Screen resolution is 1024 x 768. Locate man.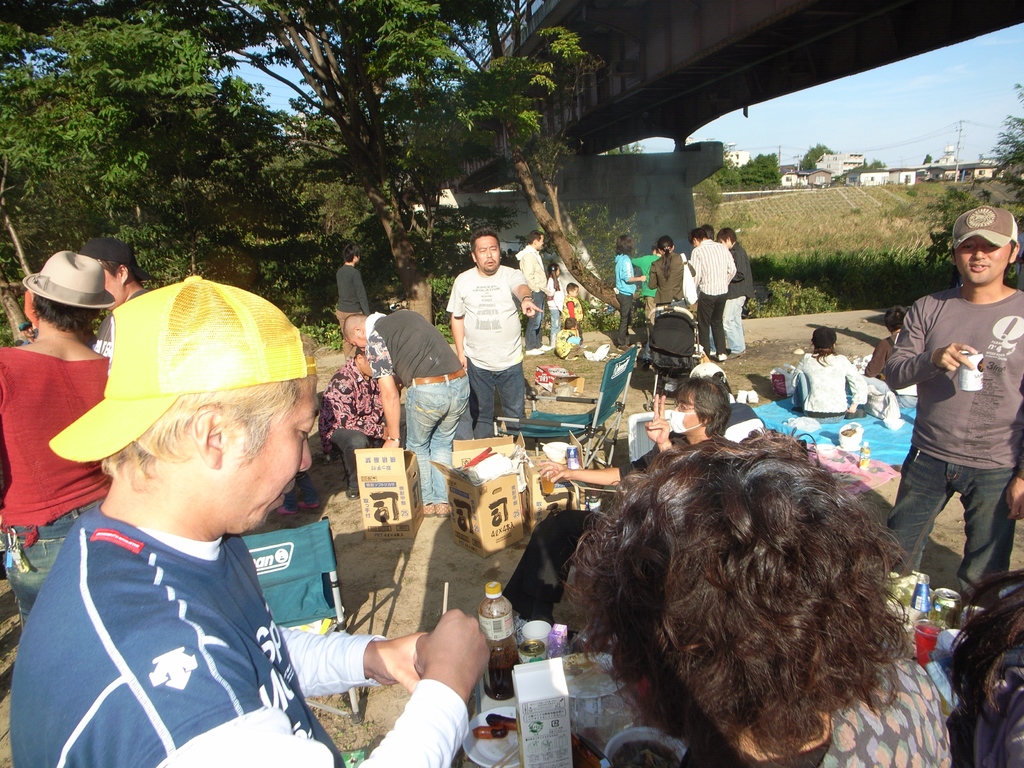
691,224,737,360.
